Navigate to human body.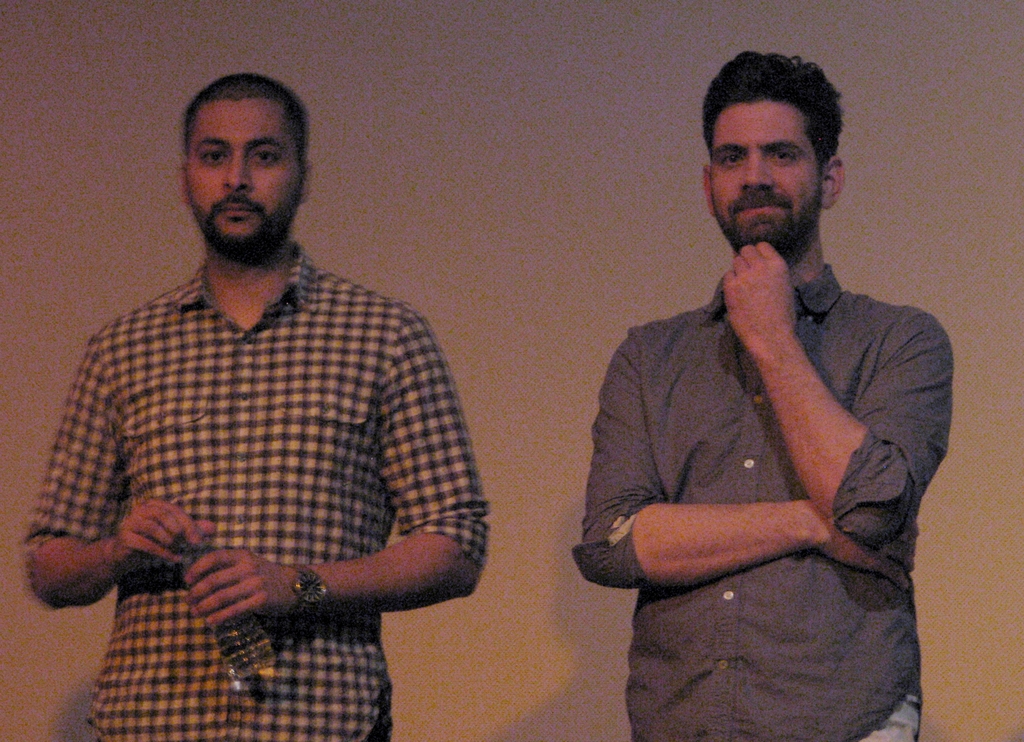
Navigation target: 565,51,950,739.
